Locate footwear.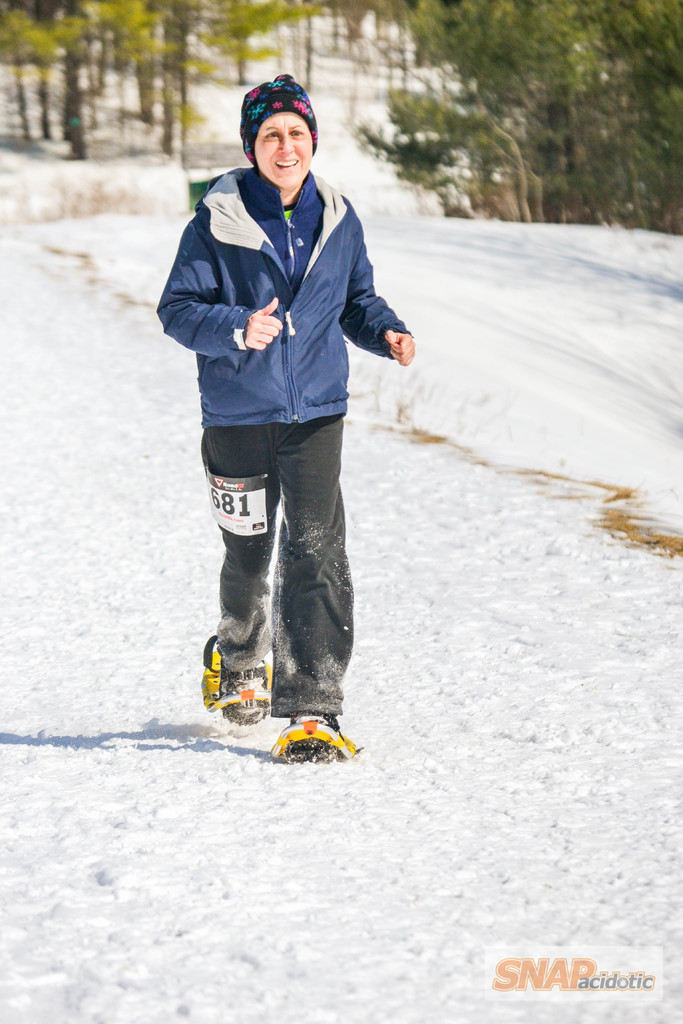
Bounding box: rect(277, 718, 340, 764).
